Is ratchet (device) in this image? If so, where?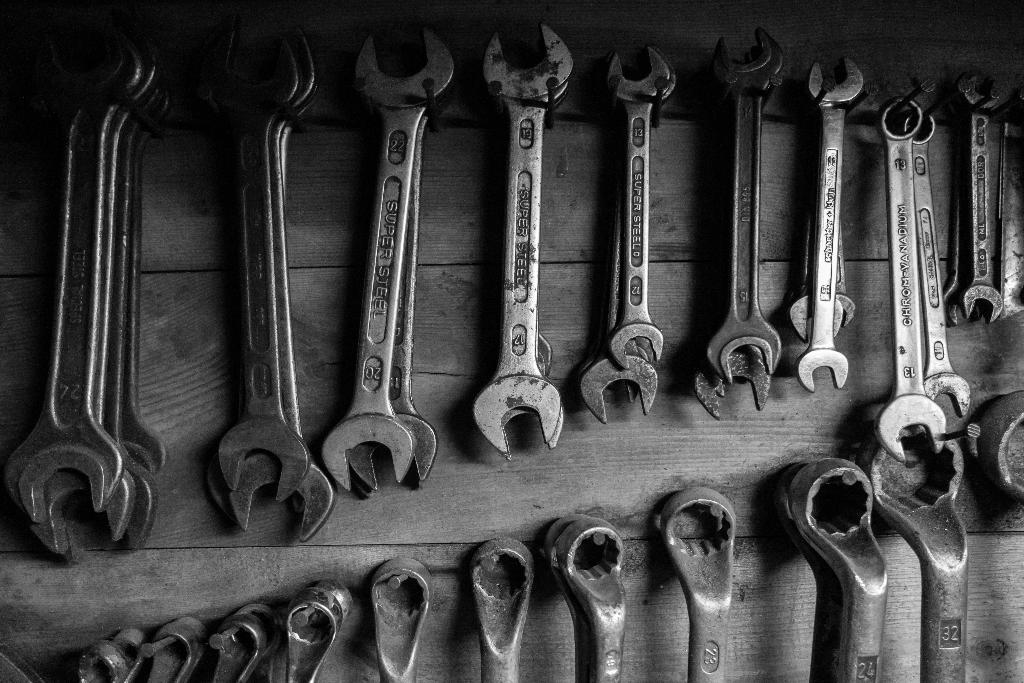
Yes, at x1=557 y1=516 x2=630 y2=679.
